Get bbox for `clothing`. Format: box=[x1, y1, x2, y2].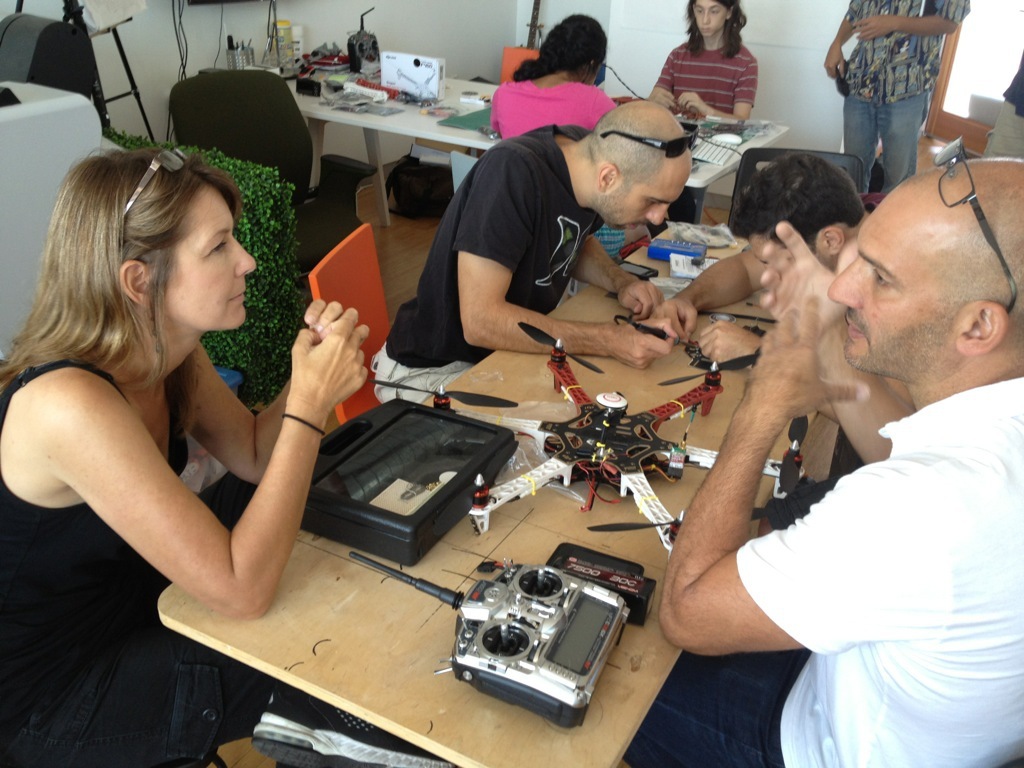
box=[0, 358, 262, 765].
